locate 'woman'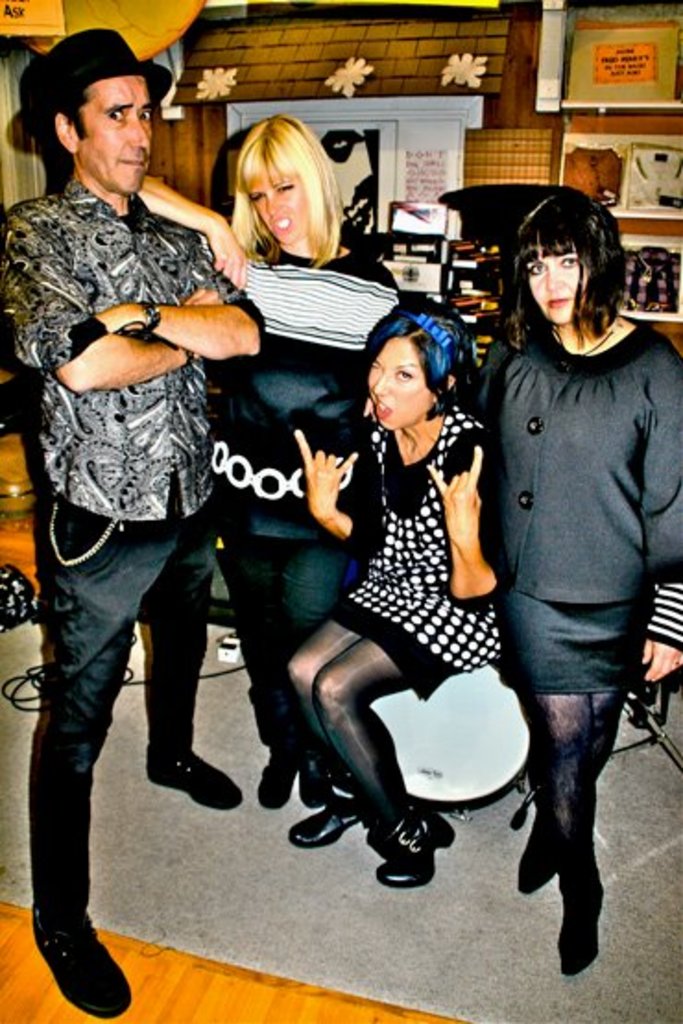
pyautogui.locateOnScreen(270, 299, 509, 904)
